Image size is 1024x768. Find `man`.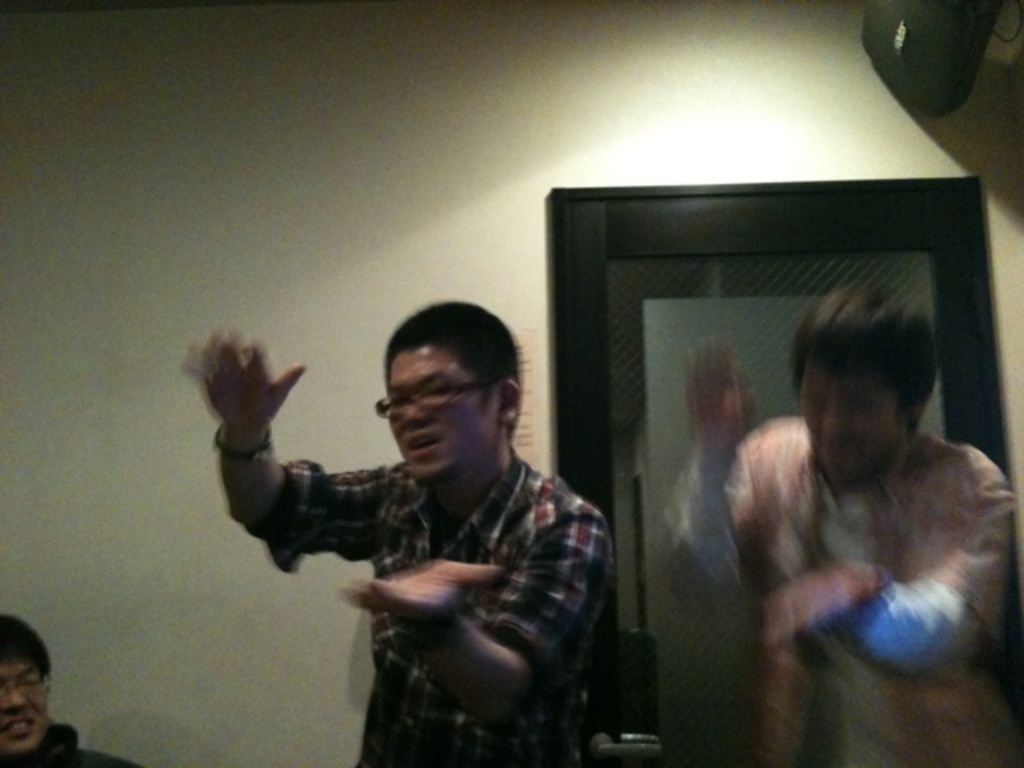
rect(651, 264, 1022, 766).
